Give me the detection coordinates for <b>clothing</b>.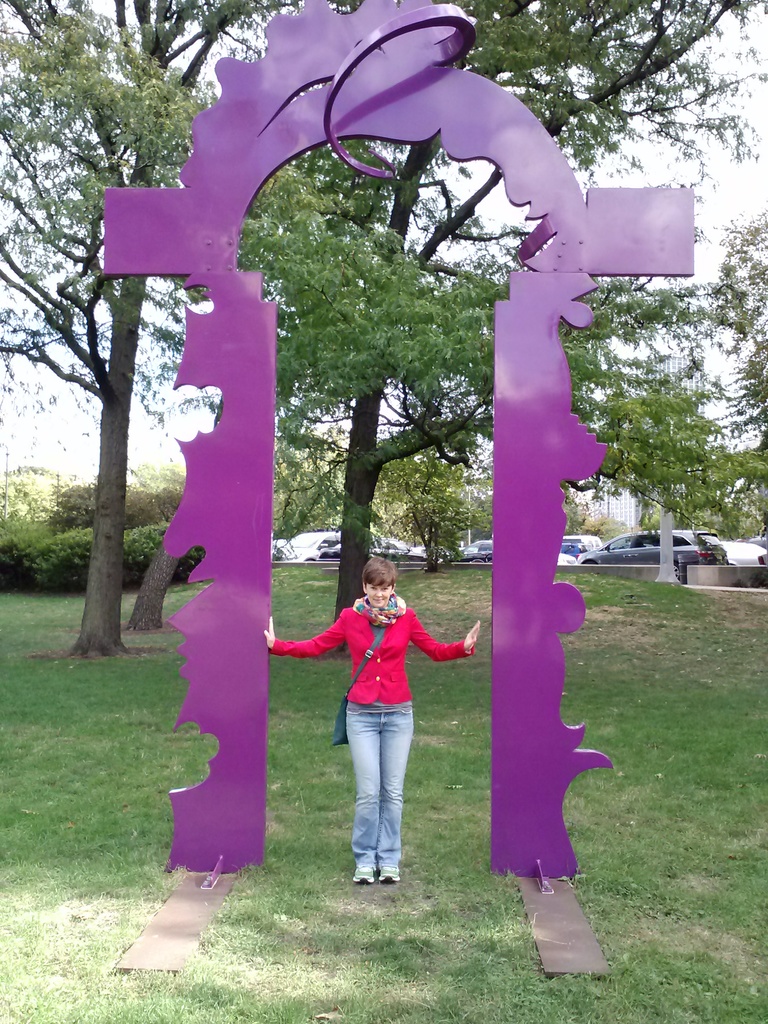
<region>272, 591, 473, 863</region>.
